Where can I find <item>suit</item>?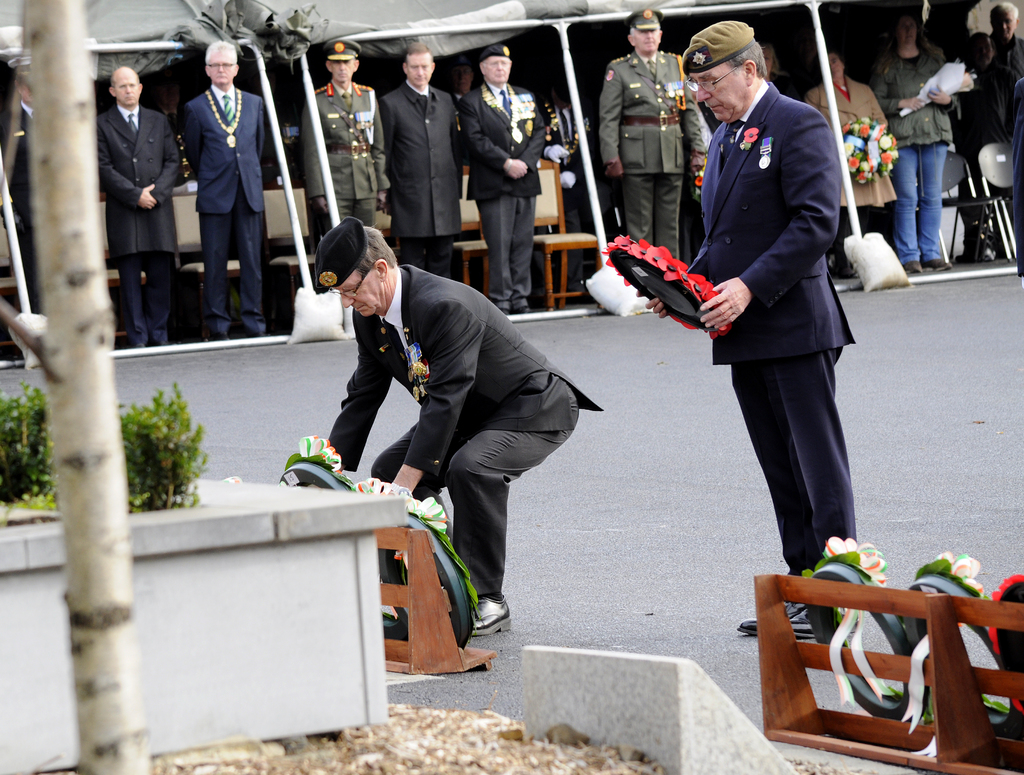
You can find it at l=182, t=88, r=266, b=335.
